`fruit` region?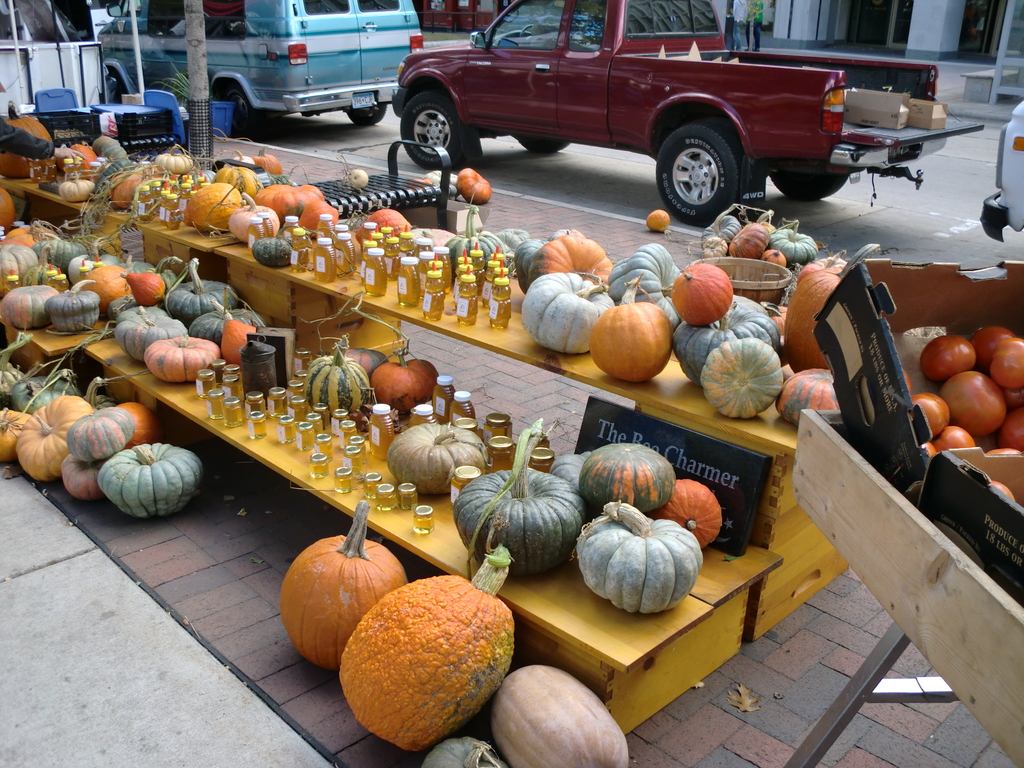
l=447, t=415, r=592, b=578
